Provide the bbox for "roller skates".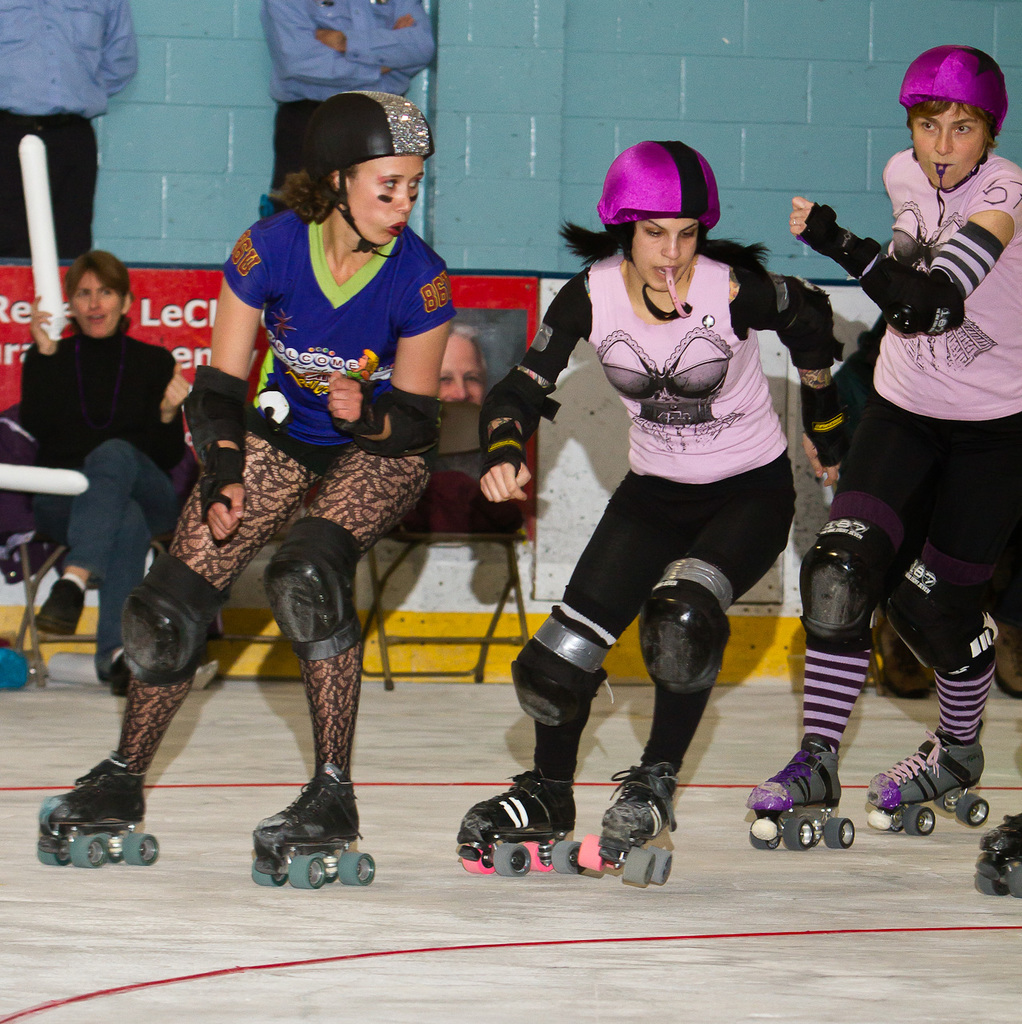
locate(976, 813, 1021, 903).
